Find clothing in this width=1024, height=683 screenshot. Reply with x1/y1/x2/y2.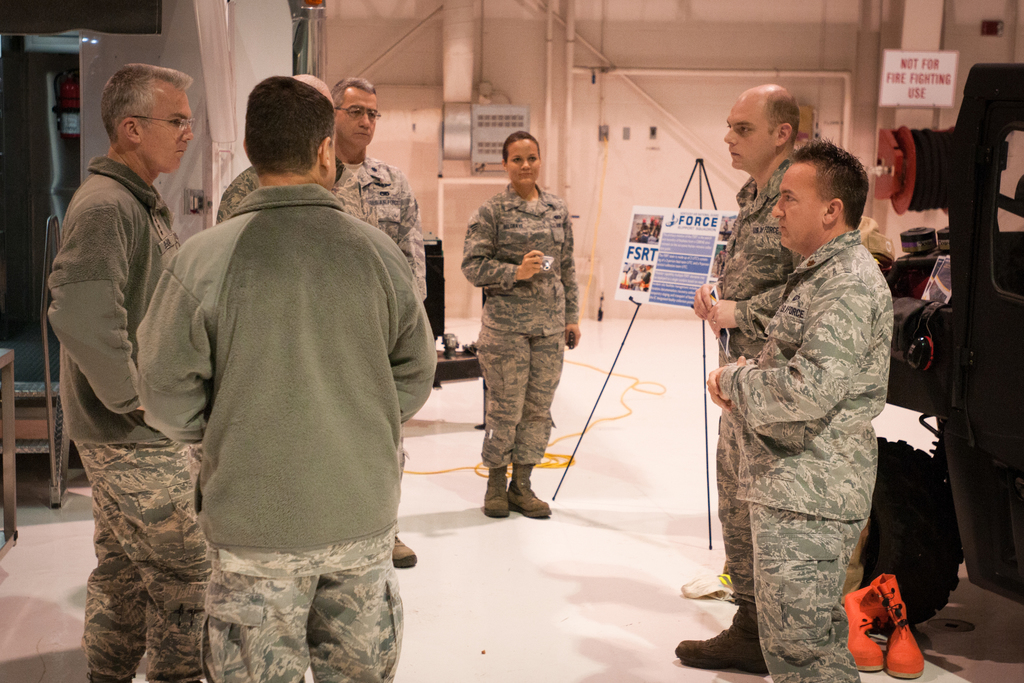
732/240/893/511.
